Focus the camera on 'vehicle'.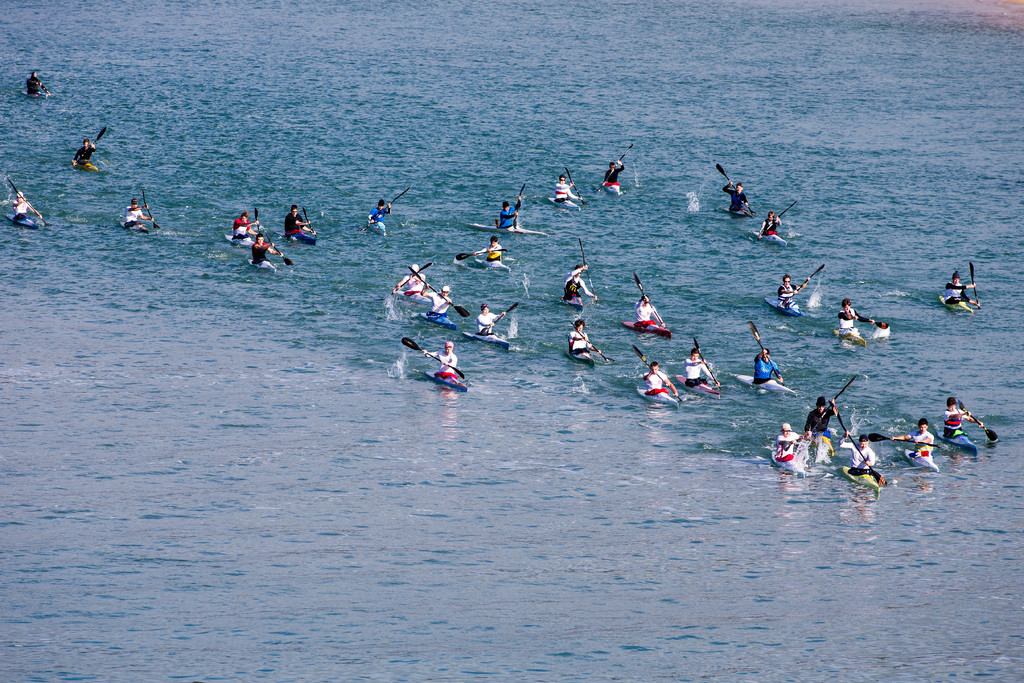
Focus region: [left=832, top=323, right=900, bottom=349].
